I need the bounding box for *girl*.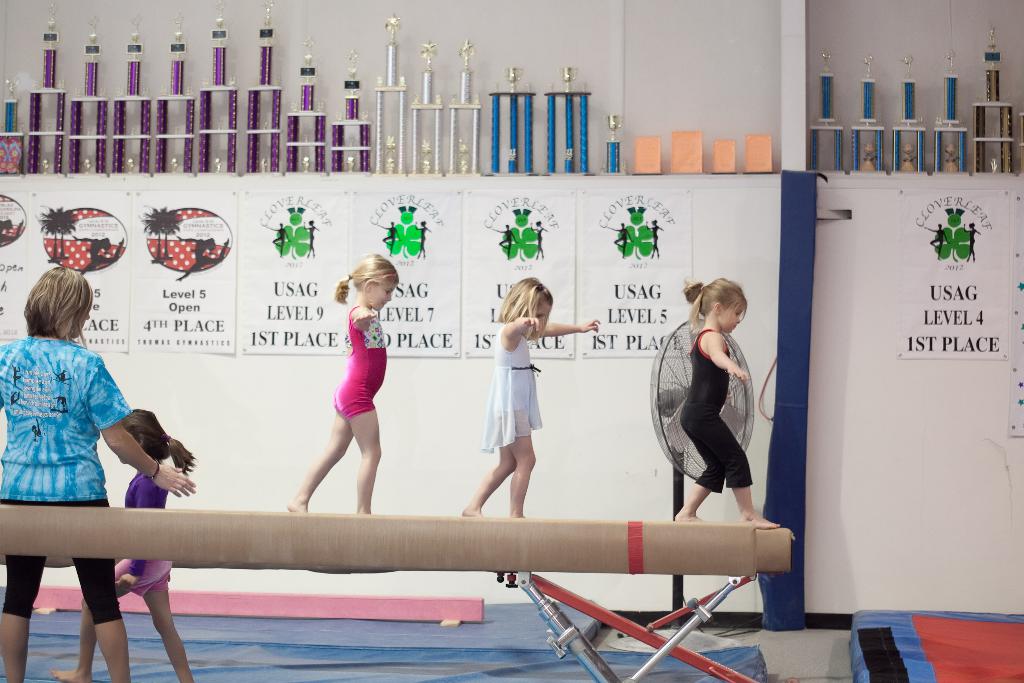
Here it is: [675, 278, 781, 522].
